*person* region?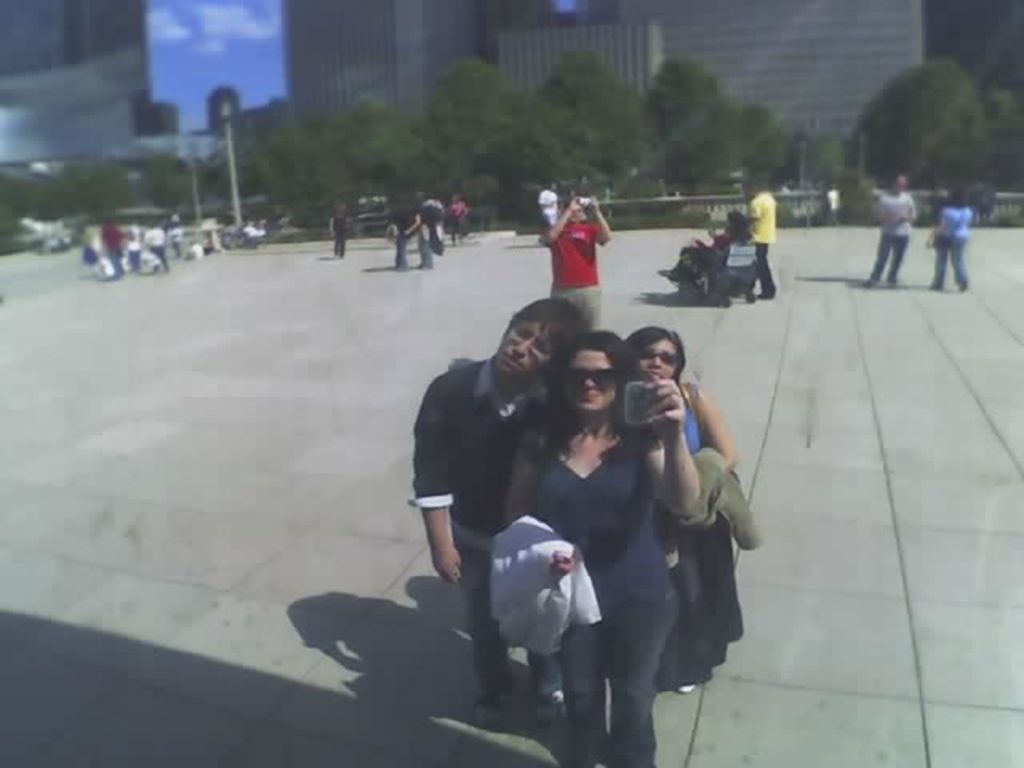
872/168/918/293
